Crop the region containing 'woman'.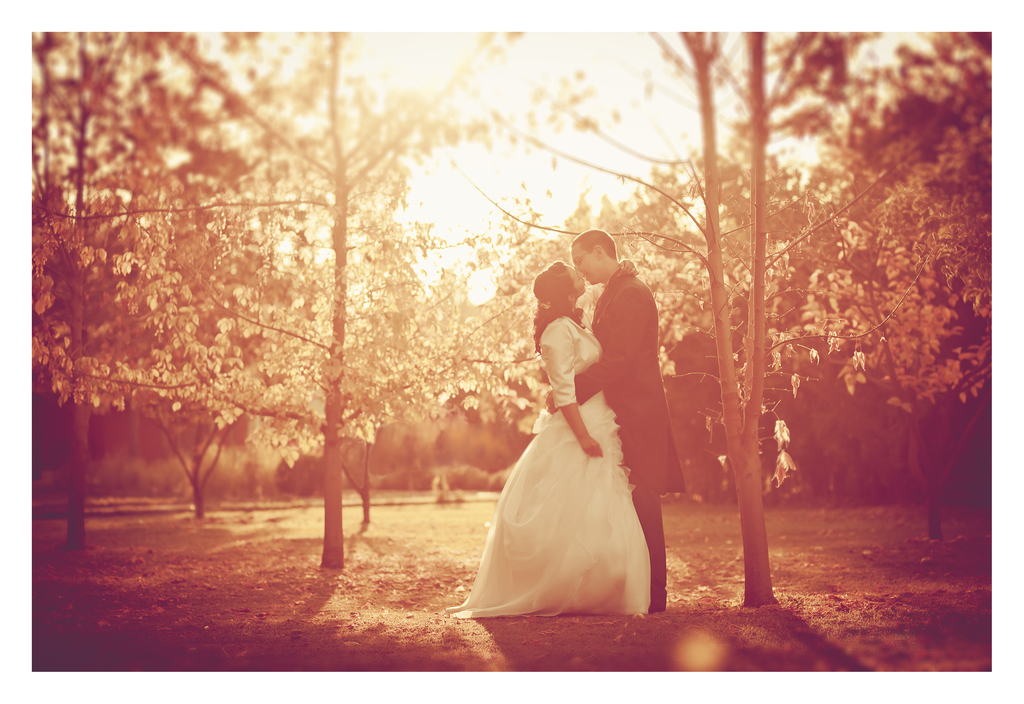
Crop region: crop(460, 250, 639, 612).
